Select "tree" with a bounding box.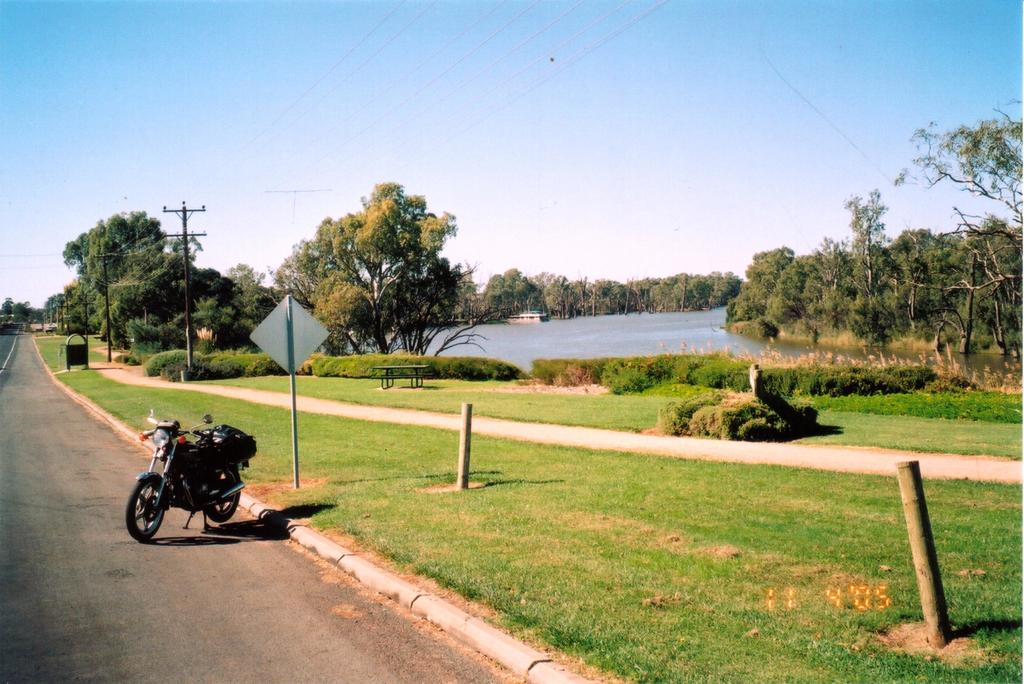
rect(695, 277, 732, 305).
